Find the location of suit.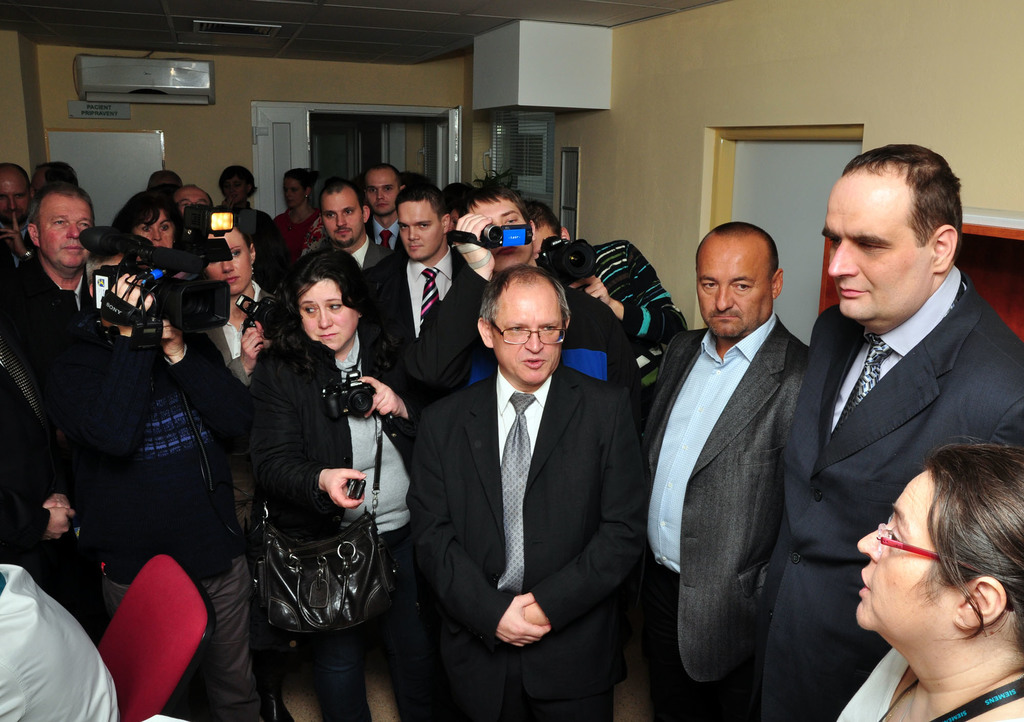
Location: bbox=[0, 220, 34, 269].
